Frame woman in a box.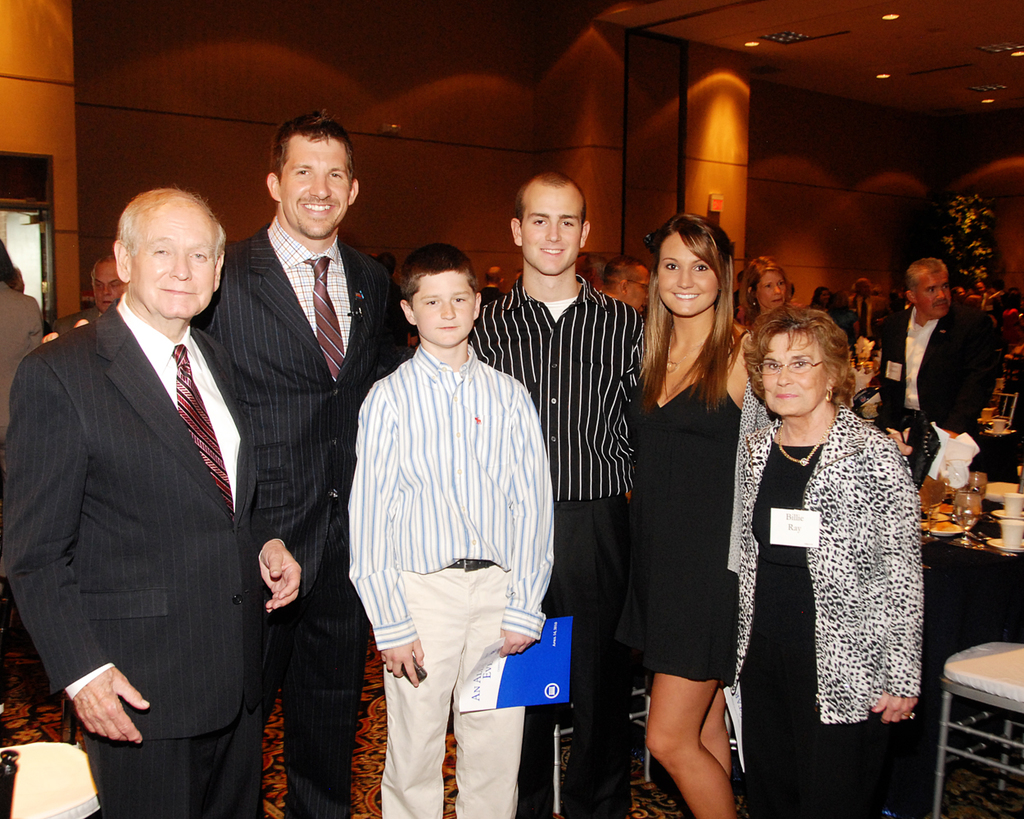
rect(716, 277, 918, 818).
